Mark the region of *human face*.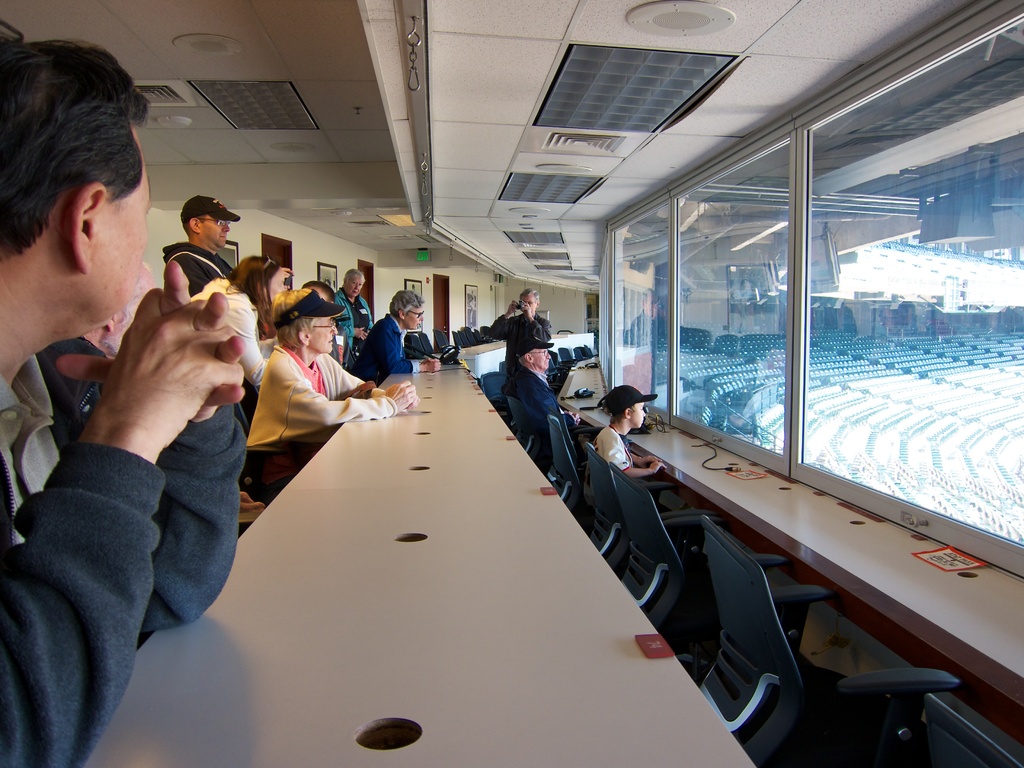
Region: {"left": 269, "top": 269, "right": 286, "bottom": 301}.
